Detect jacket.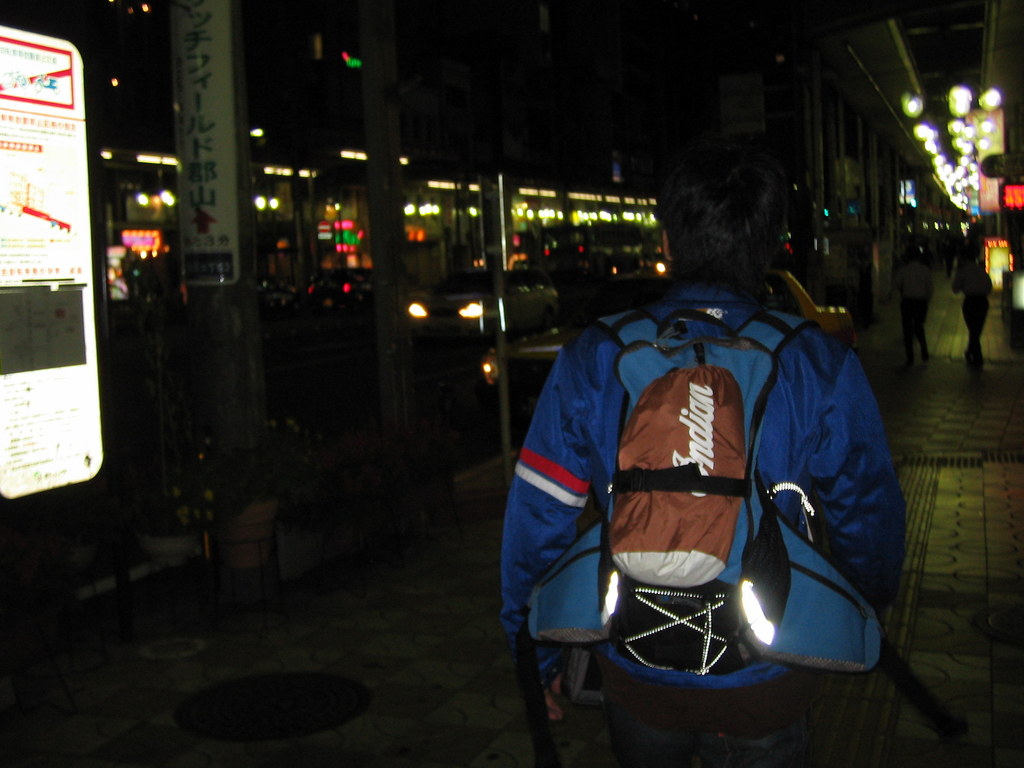
Detected at [534, 265, 882, 688].
